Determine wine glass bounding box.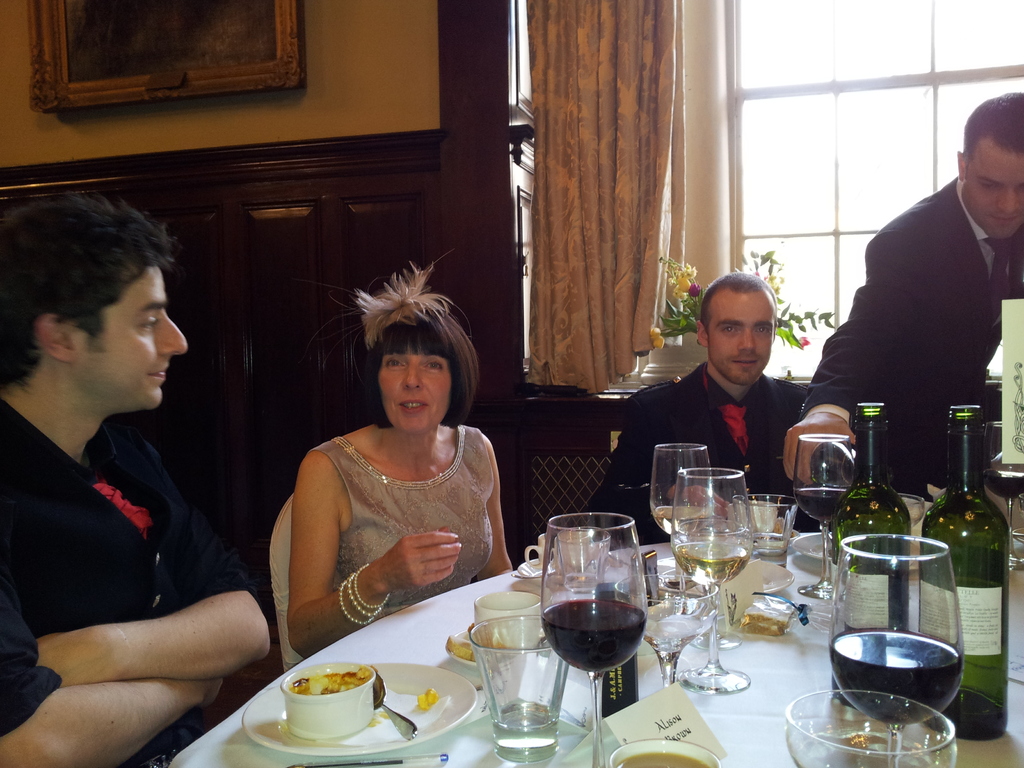
Determined: crop(668, 465, 749, 695).
